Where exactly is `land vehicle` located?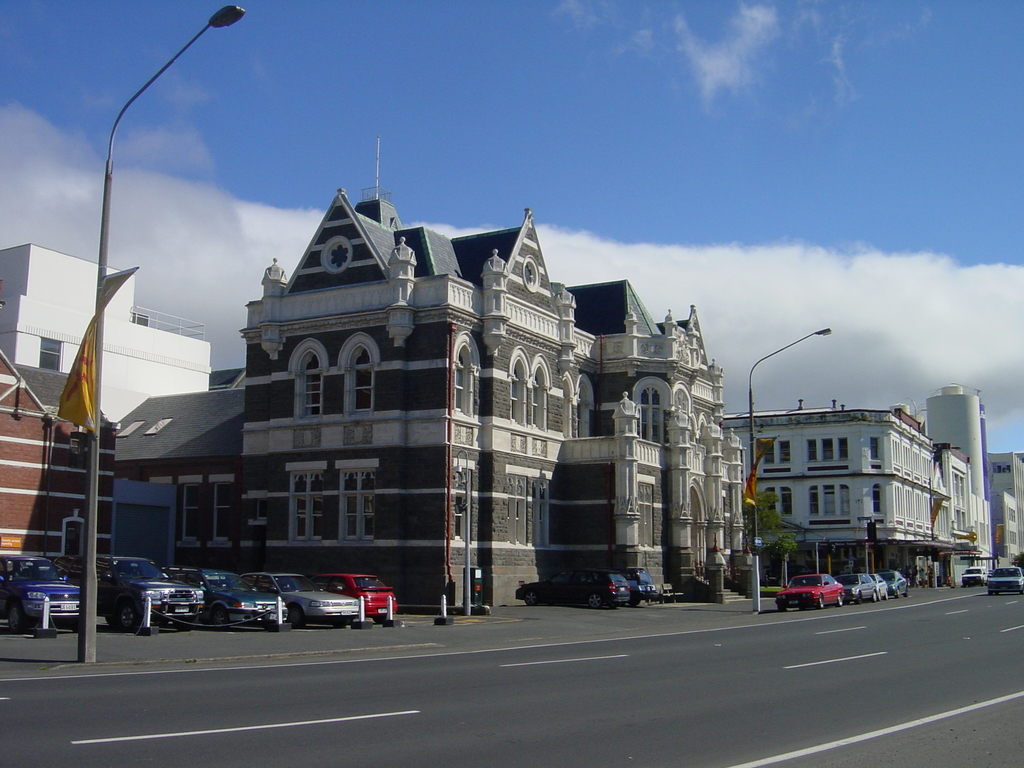
Its bounding box is box(616, 568, 660, 607).
